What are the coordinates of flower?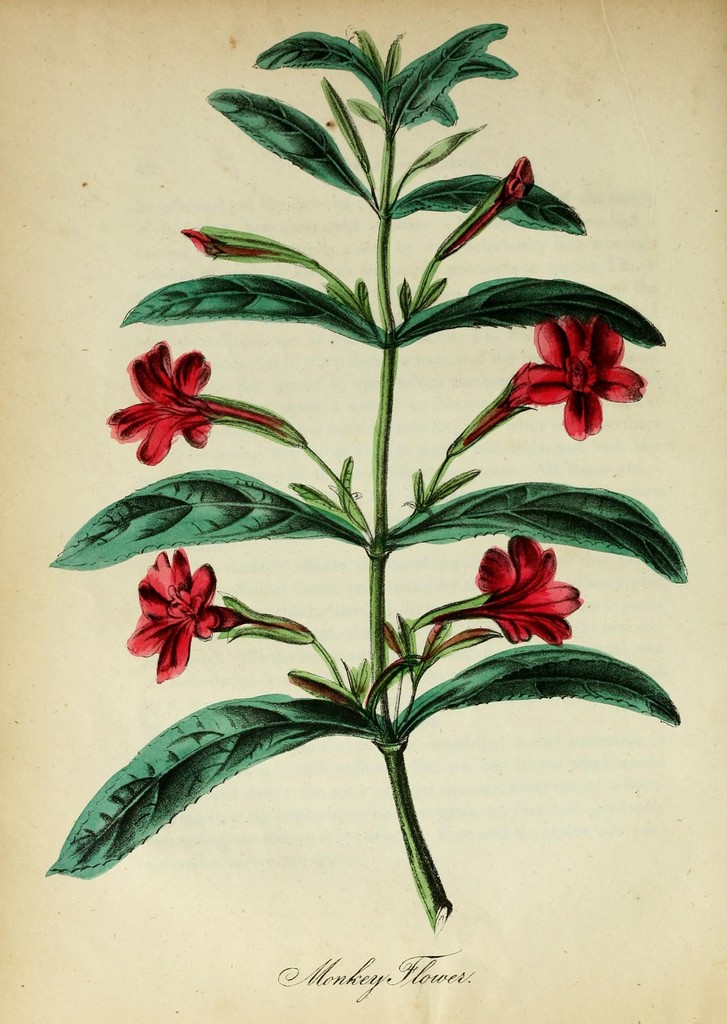
bbox=(104, 339, 220, 467).
